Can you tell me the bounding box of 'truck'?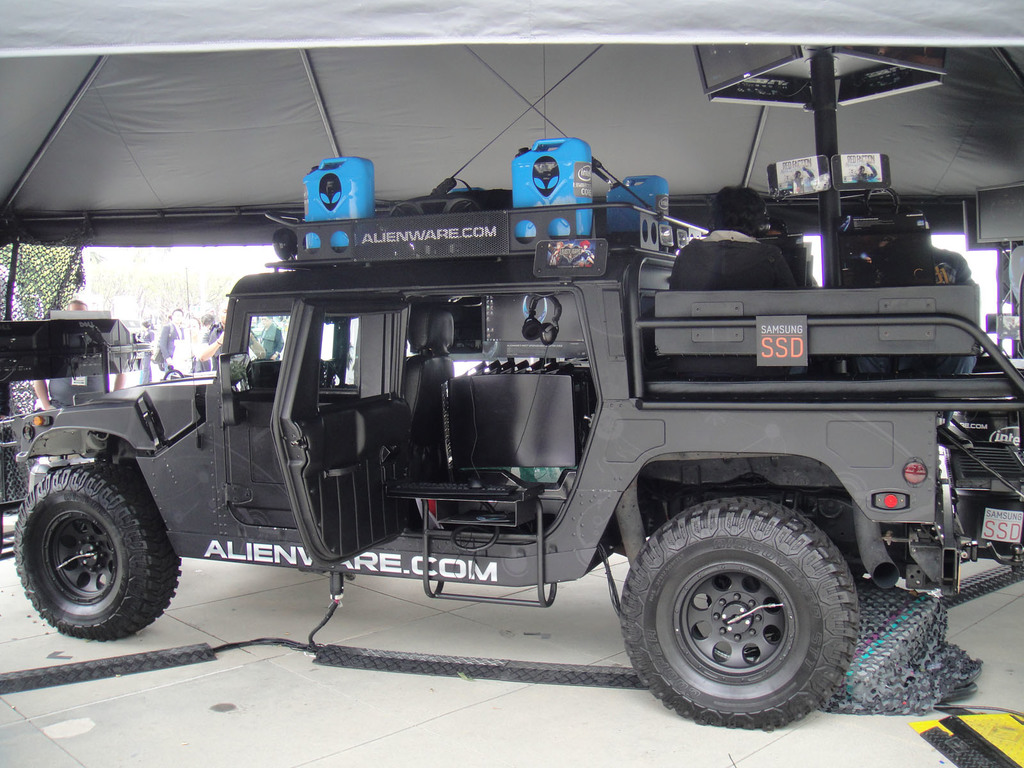
locate(0, 196, 1023, 737).
